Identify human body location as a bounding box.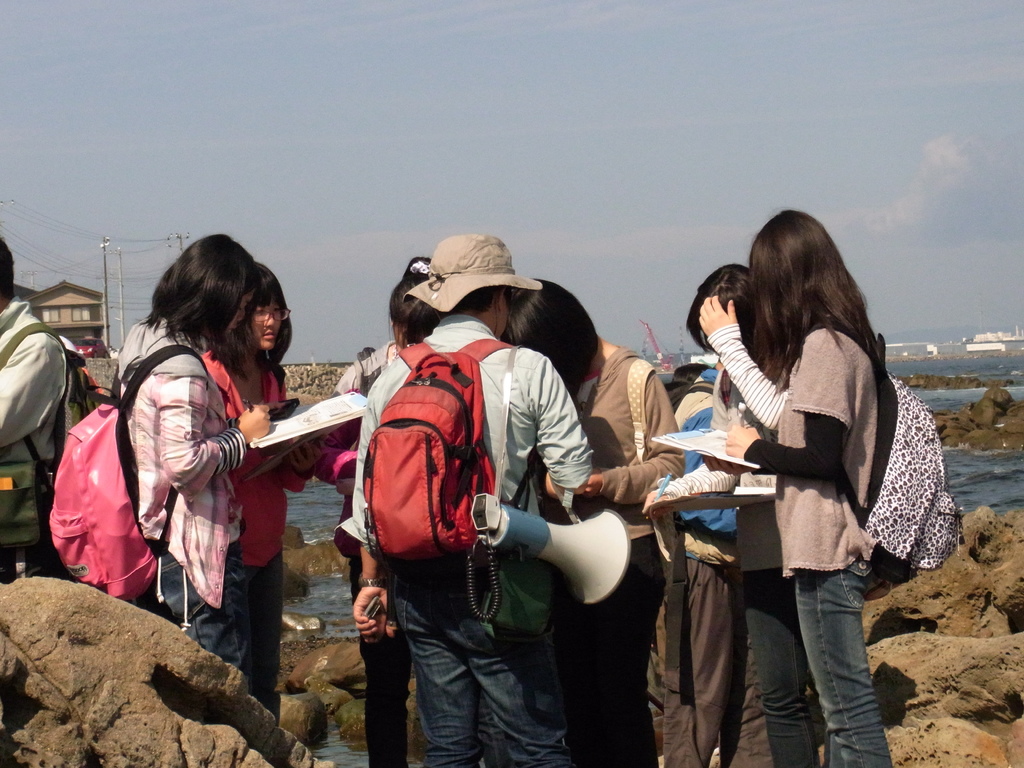
<box>664,360,782,767</box>.
